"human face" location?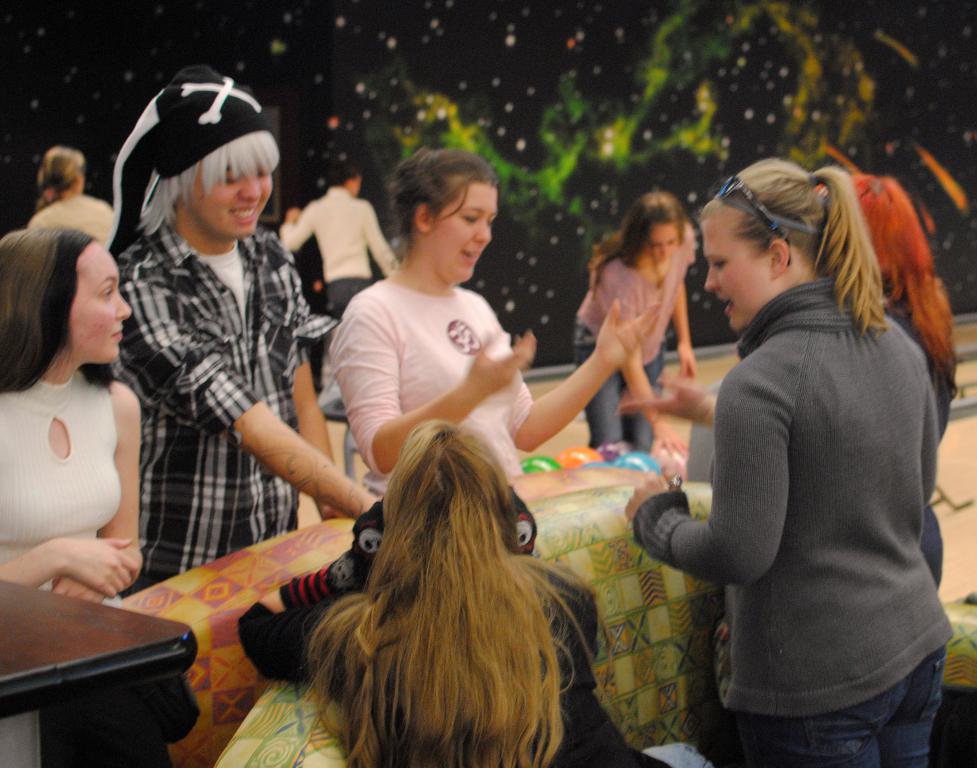
(left=416, top=183, right=496, bottom=281)
